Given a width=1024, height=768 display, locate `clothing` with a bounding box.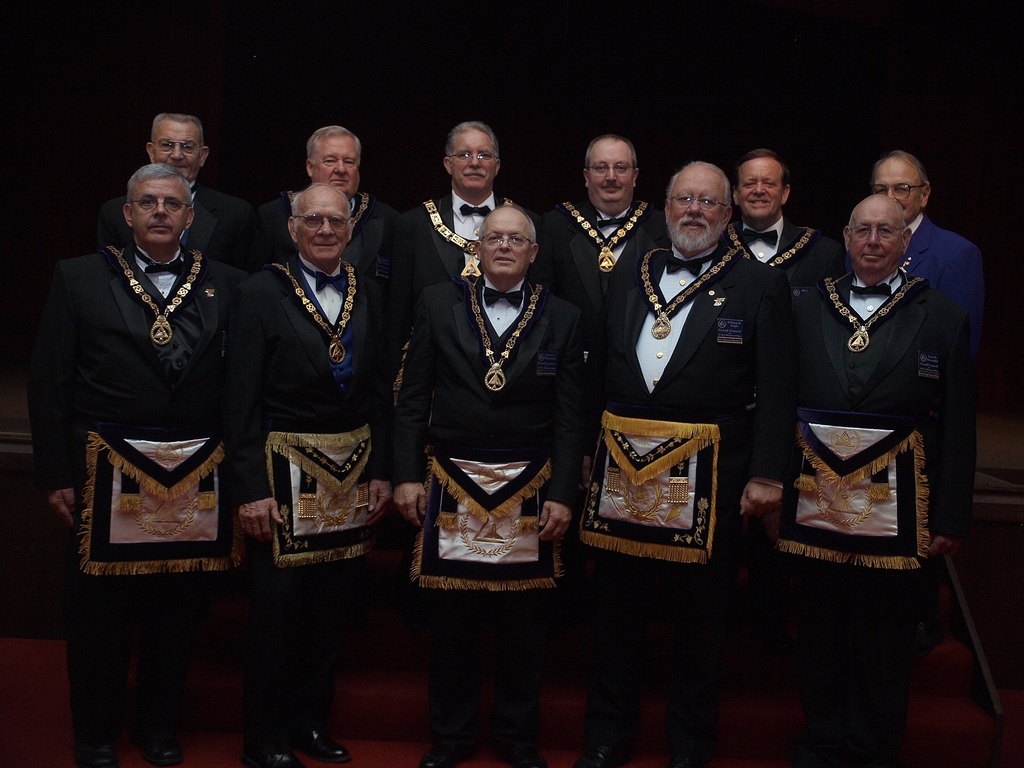
Located: locate(781, 245, 980, 767).
